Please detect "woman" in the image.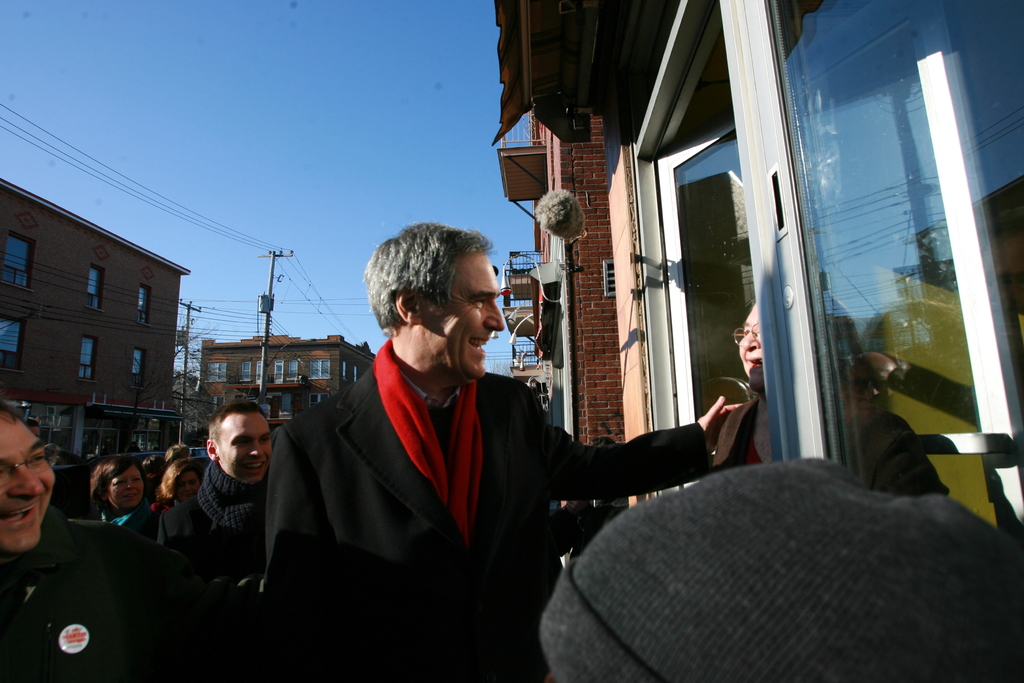
698 285 952 513.
